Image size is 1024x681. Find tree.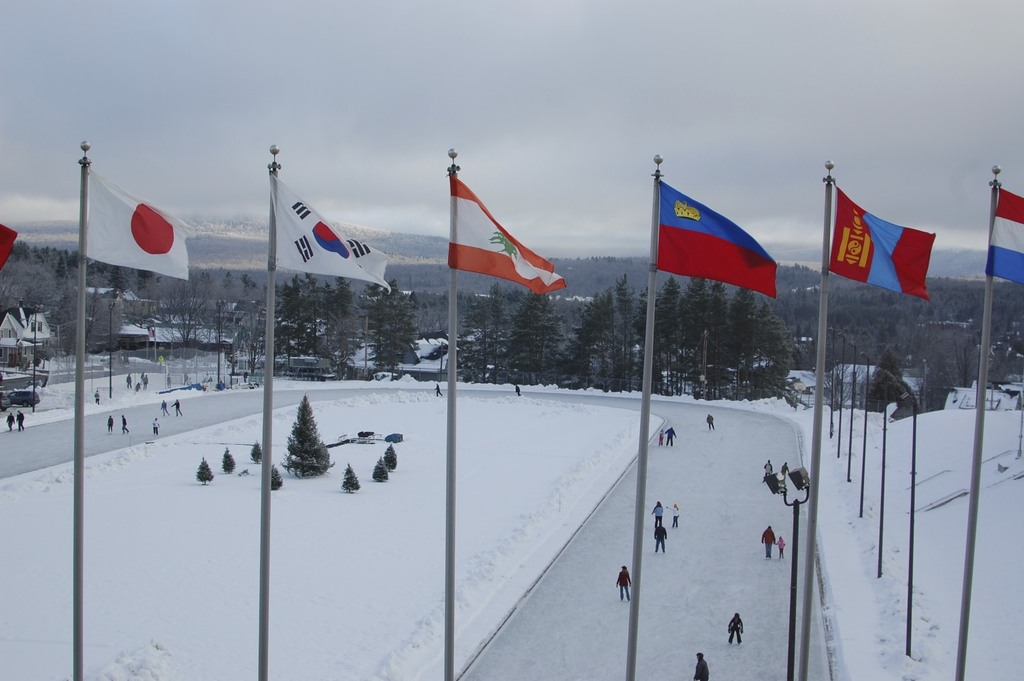
(249,441,262,466).
